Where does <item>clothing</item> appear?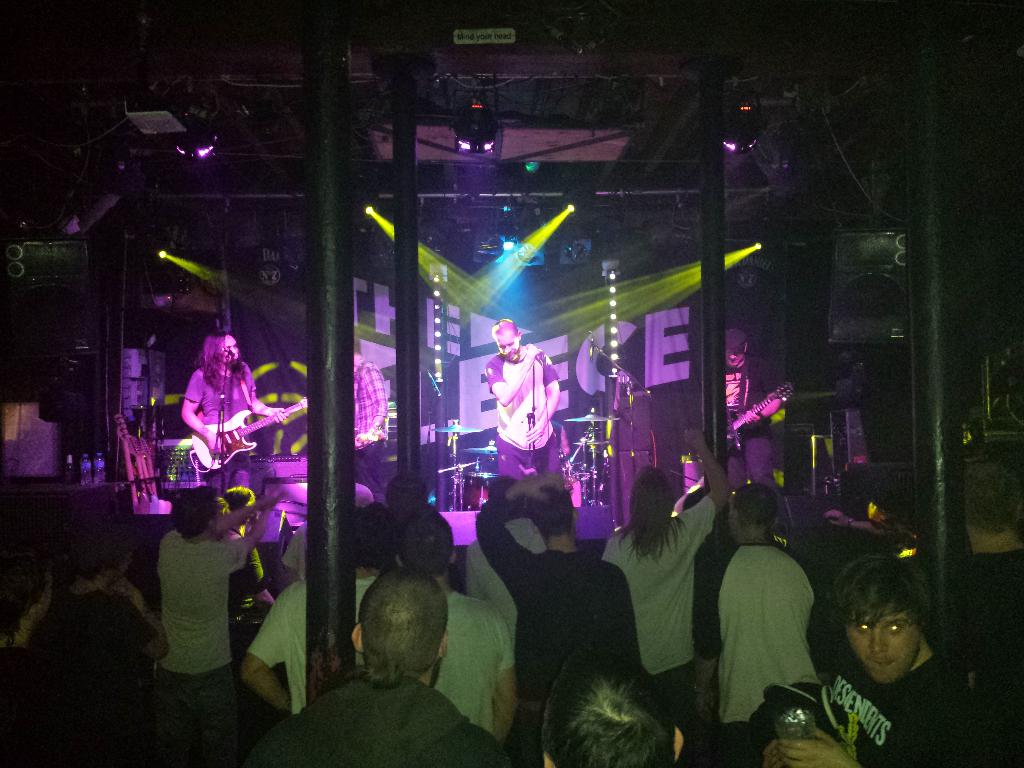
Appears at <bbox>485, 345, 562, 484</bbox>.
